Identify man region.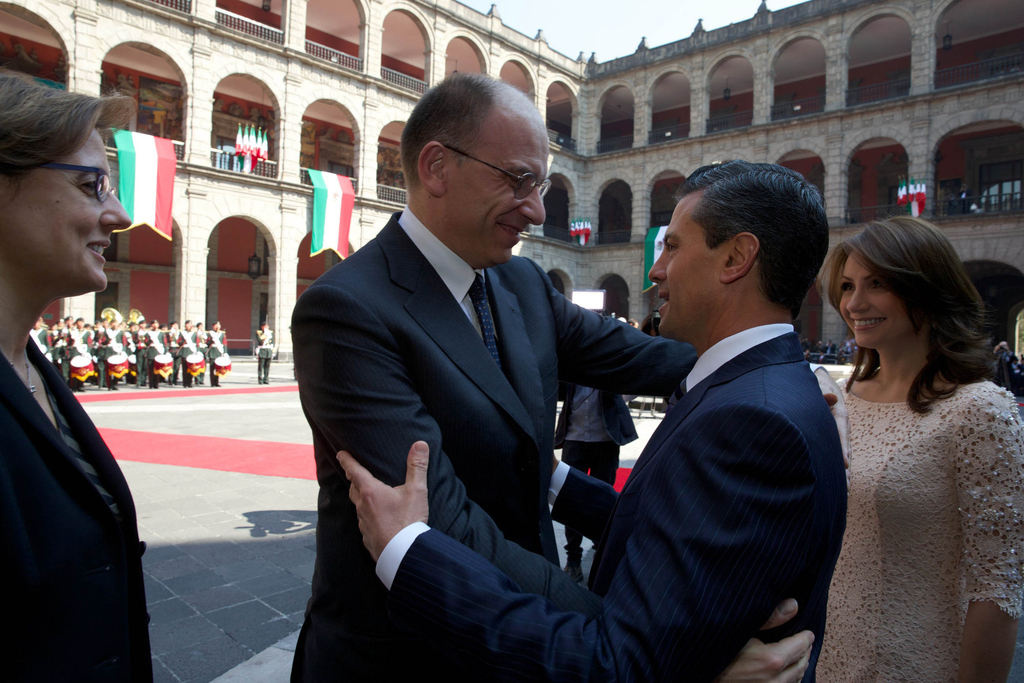
Region: 289 67 855 682.
